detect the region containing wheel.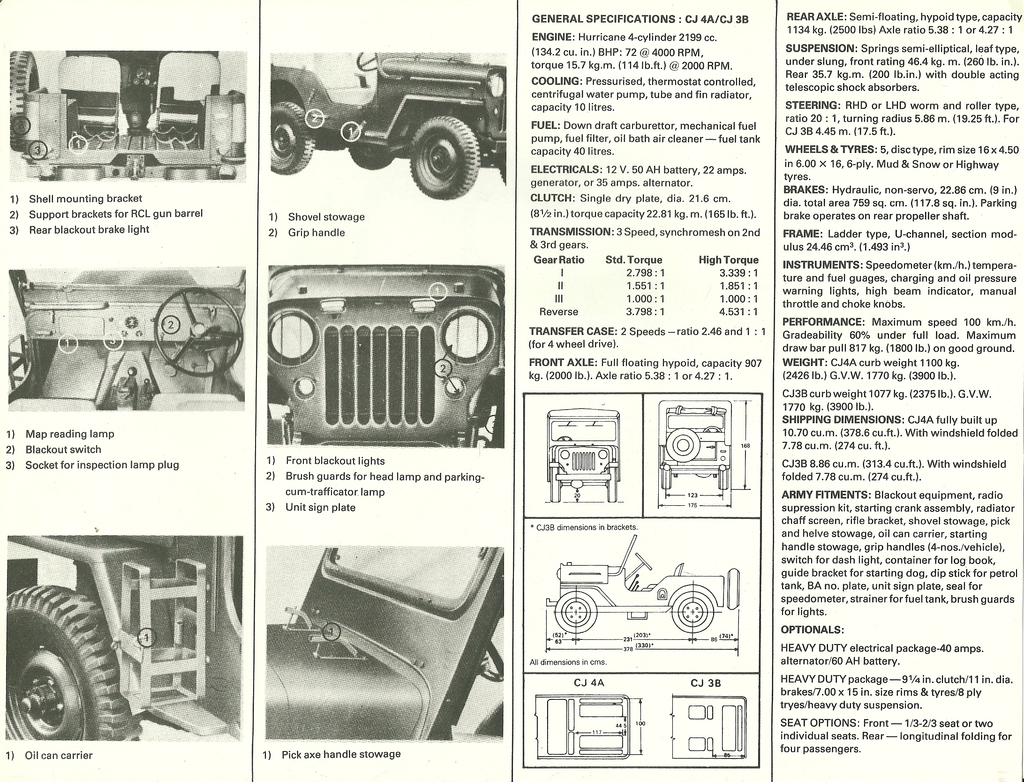
region(665, 428, 699, 460).
